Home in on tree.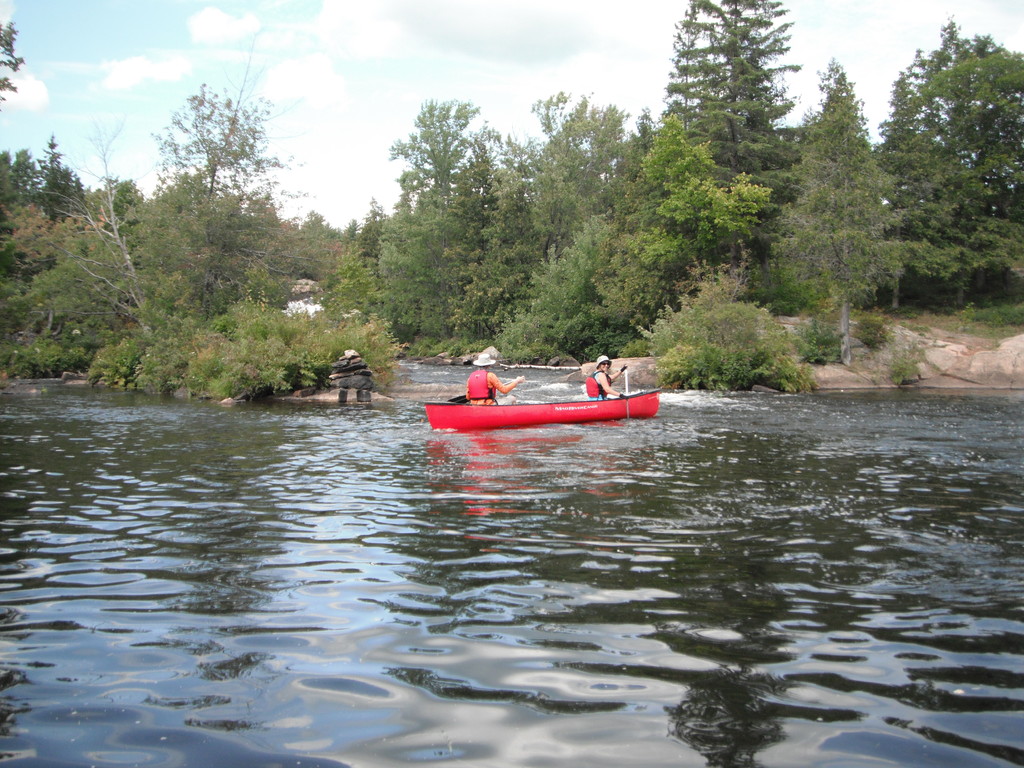
Homed in at 495 211 687 356.
